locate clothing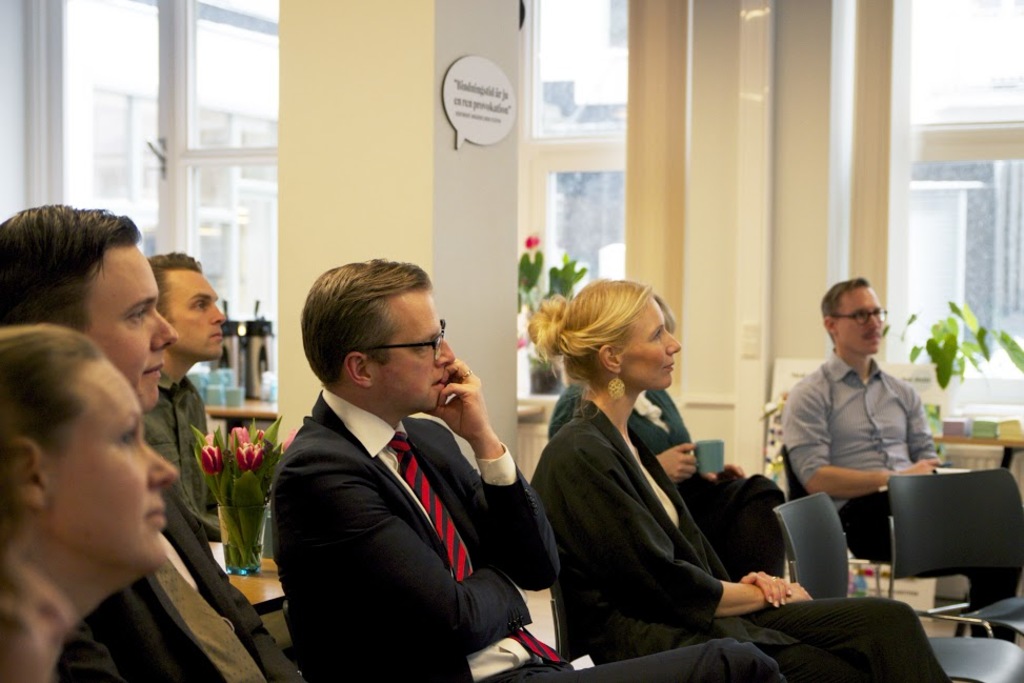
85, 484, 302, 682
